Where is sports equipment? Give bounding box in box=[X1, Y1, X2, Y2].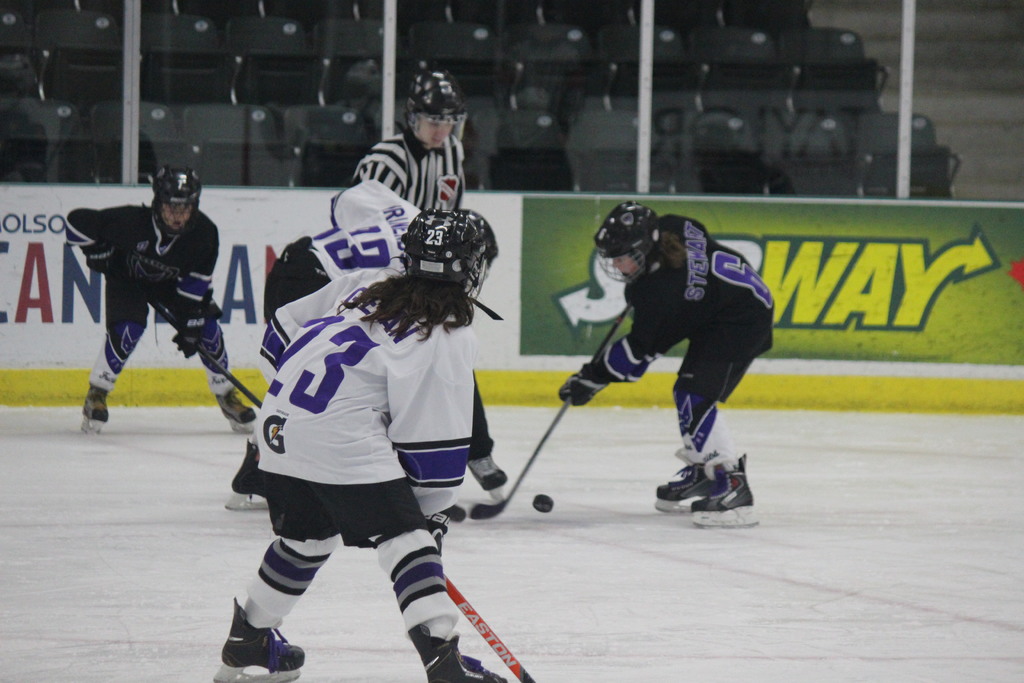
box=[149, 162, 204, 236].
